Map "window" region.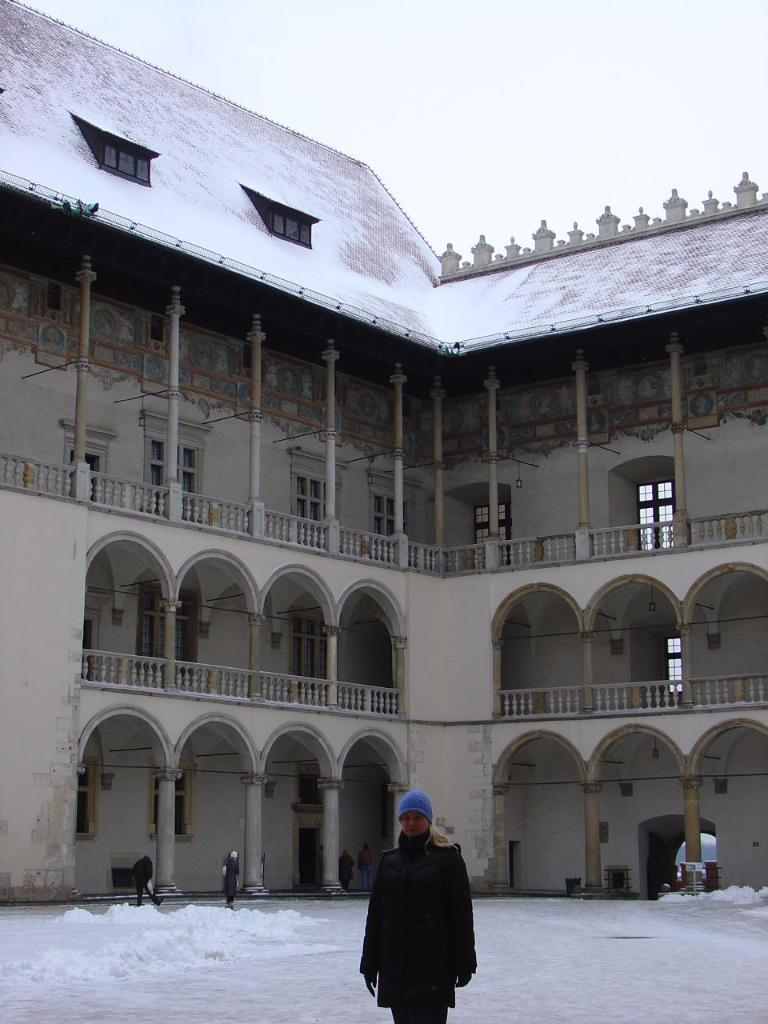
Mapped to Rect(608, 452, 677, 558).
